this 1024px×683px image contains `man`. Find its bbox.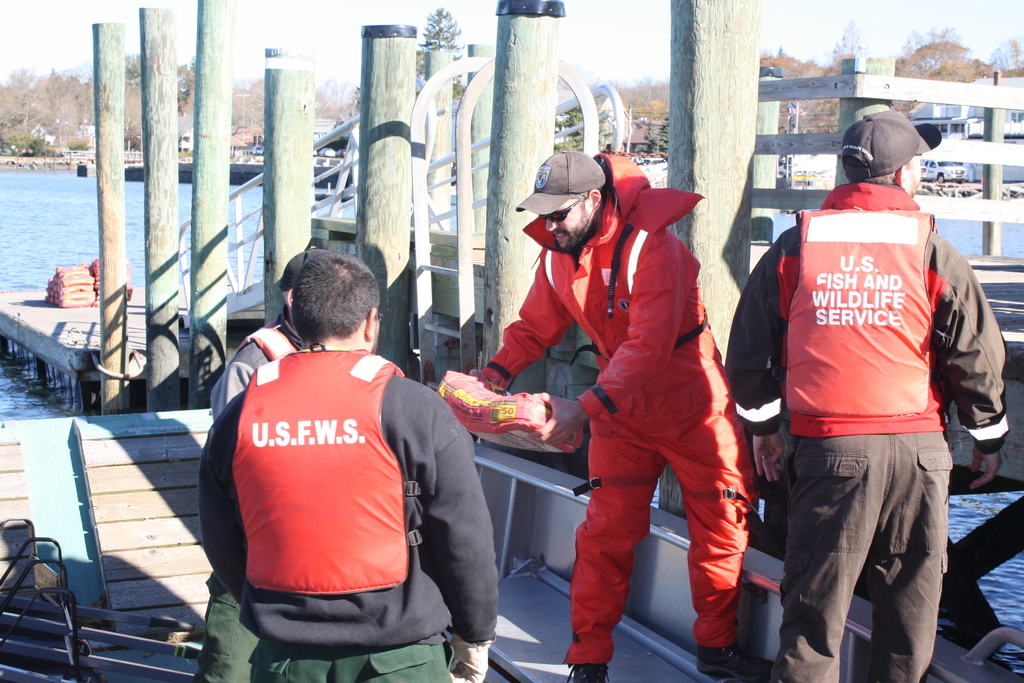
rect(194, 242, 326, 682).
